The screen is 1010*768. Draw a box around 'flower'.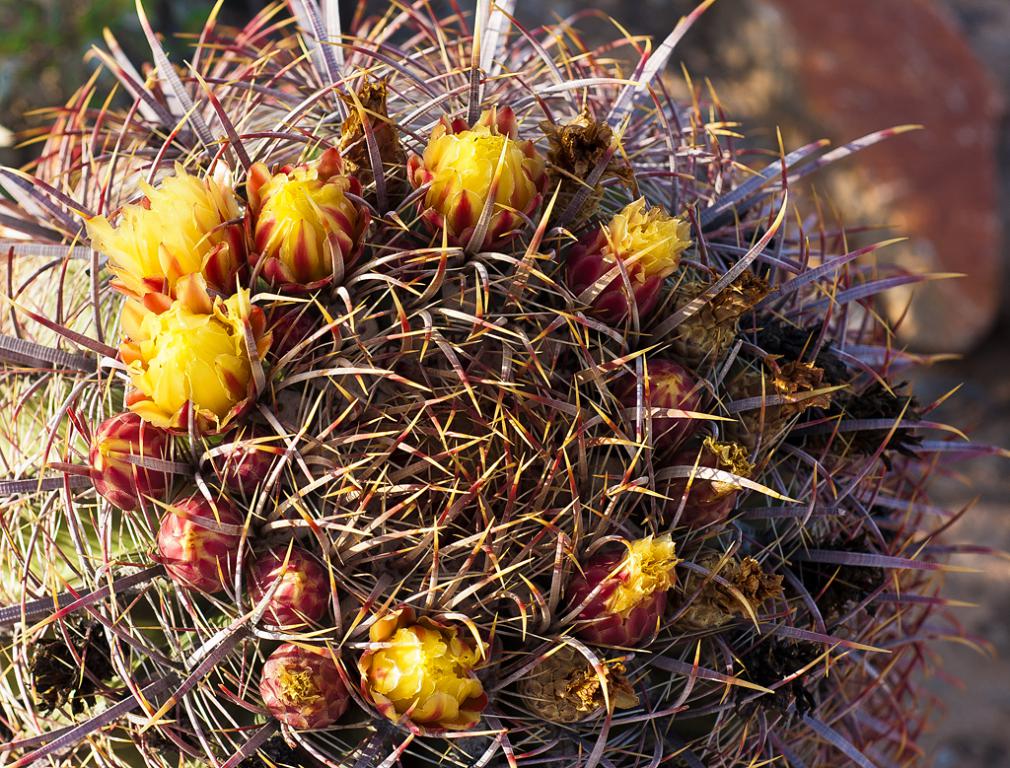
x1=248 y1=548 x2=336 y2=632.
